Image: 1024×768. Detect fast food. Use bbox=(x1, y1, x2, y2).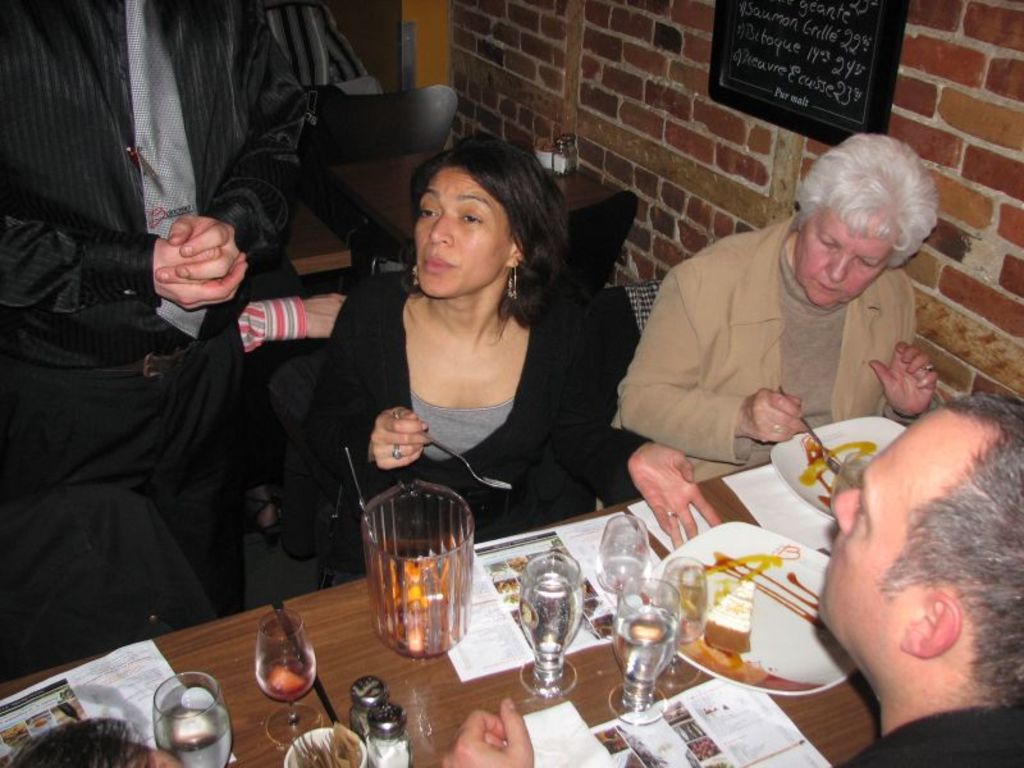
bbox=(700, 579, 753, 653).
